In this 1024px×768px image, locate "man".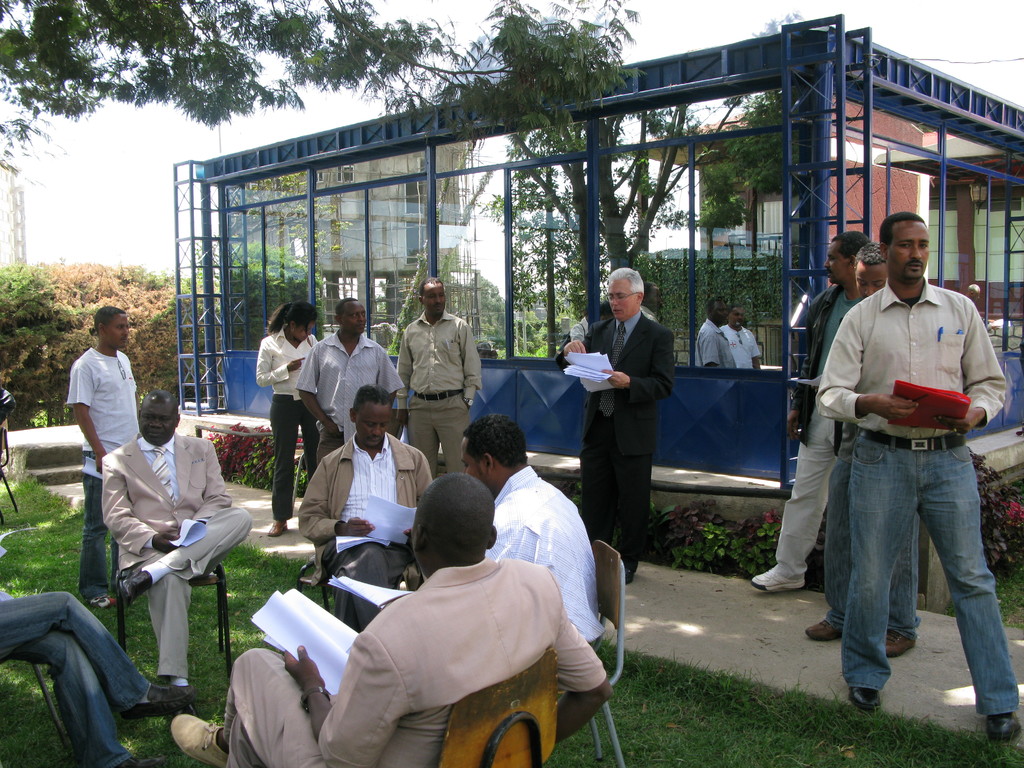
Bounding box: detection(749, 230, 867, 591).
